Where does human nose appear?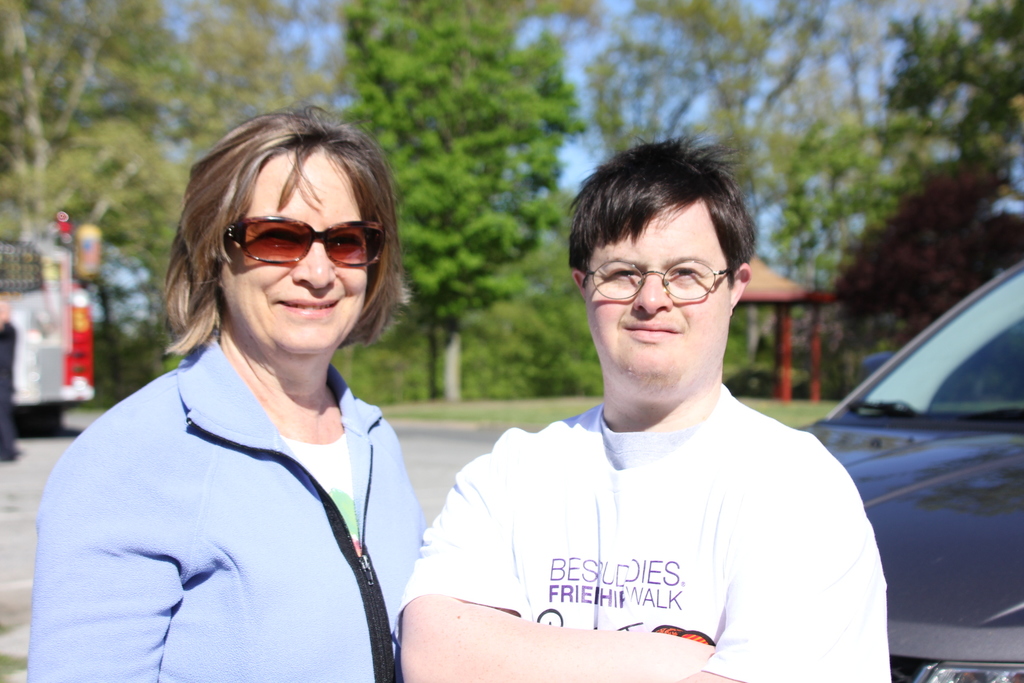
Appears at <region>294, 239, 335, 292</region>.
